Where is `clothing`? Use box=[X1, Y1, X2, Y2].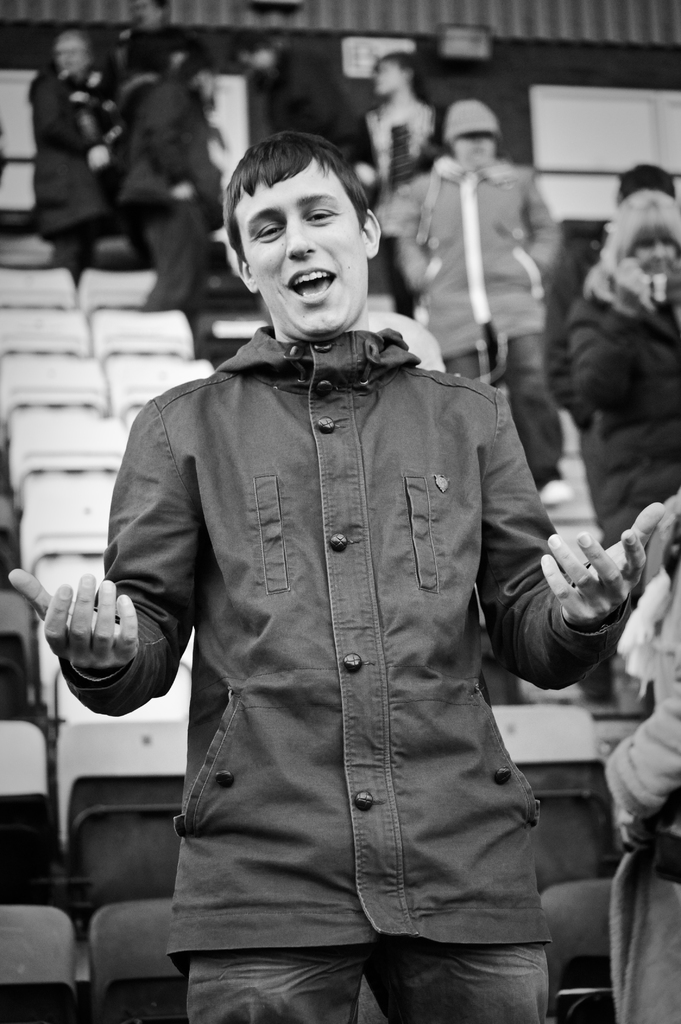
box=[123, 76, 221, 309].
